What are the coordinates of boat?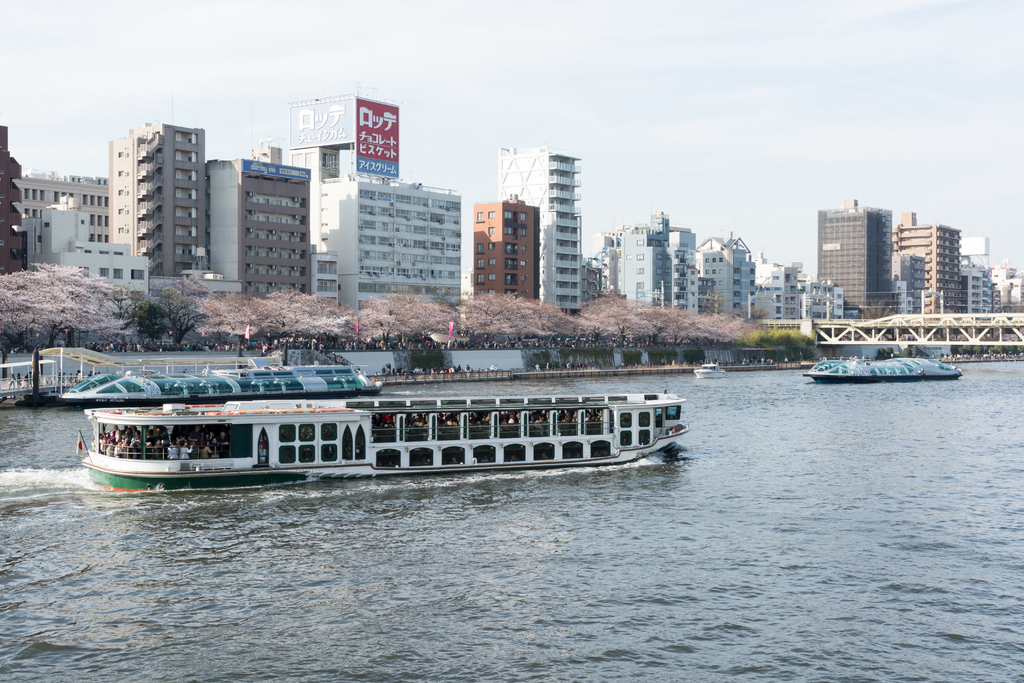
left=695, top=360, right=728, bottom=378.
